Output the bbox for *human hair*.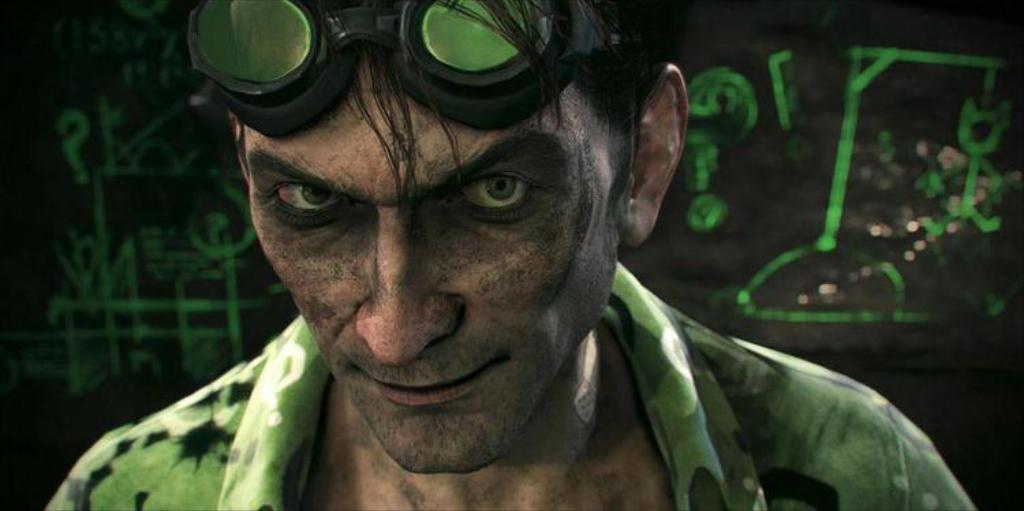
locate(213, 0, 655, 221).
